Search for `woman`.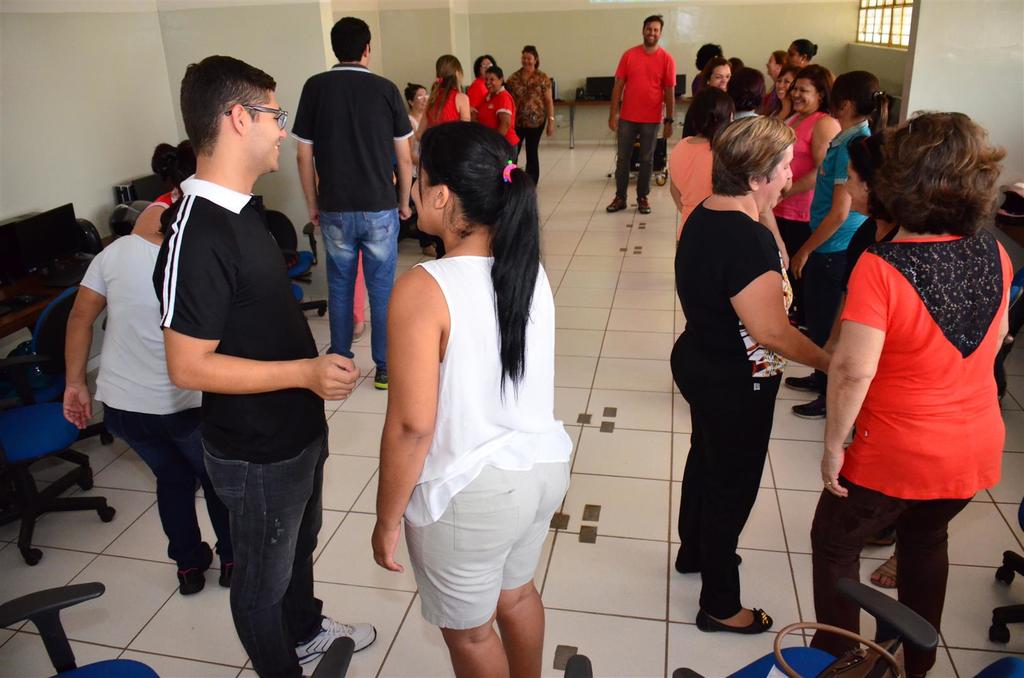
Found at 766,52,784,77.
